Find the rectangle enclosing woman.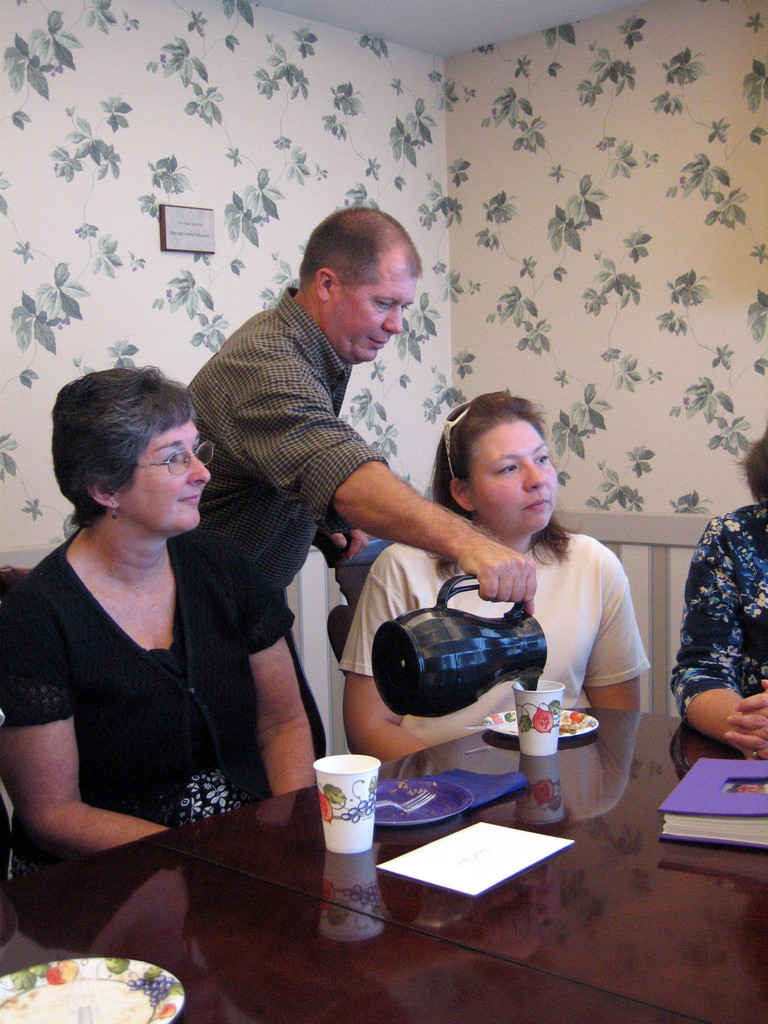
crop(6, 343, 301, 908).
